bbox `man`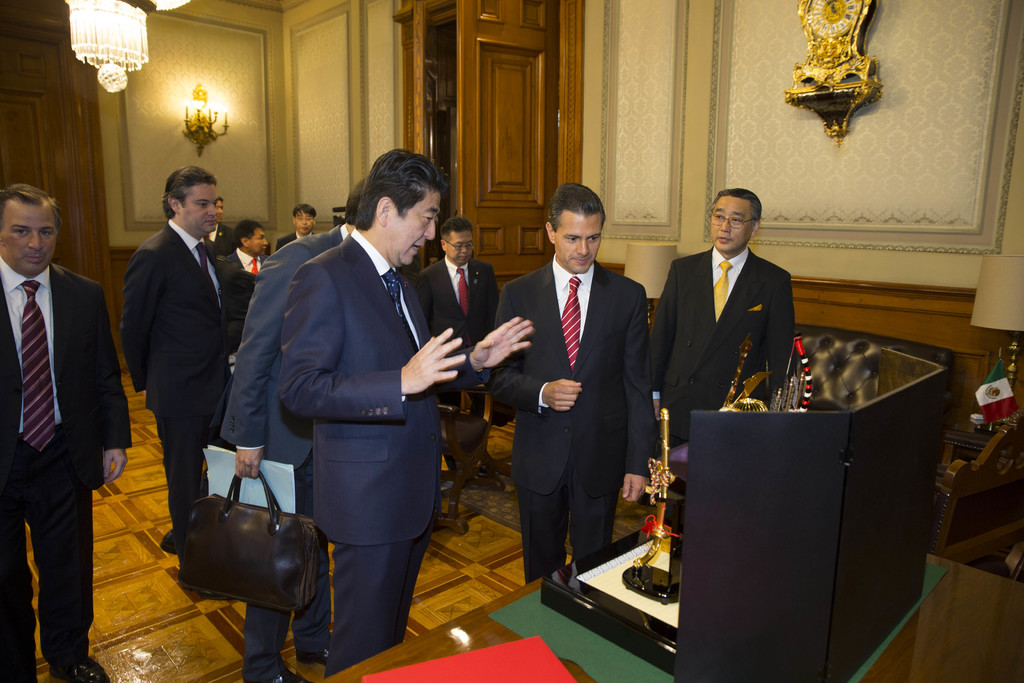
box=[495, 181, 655, 592]
